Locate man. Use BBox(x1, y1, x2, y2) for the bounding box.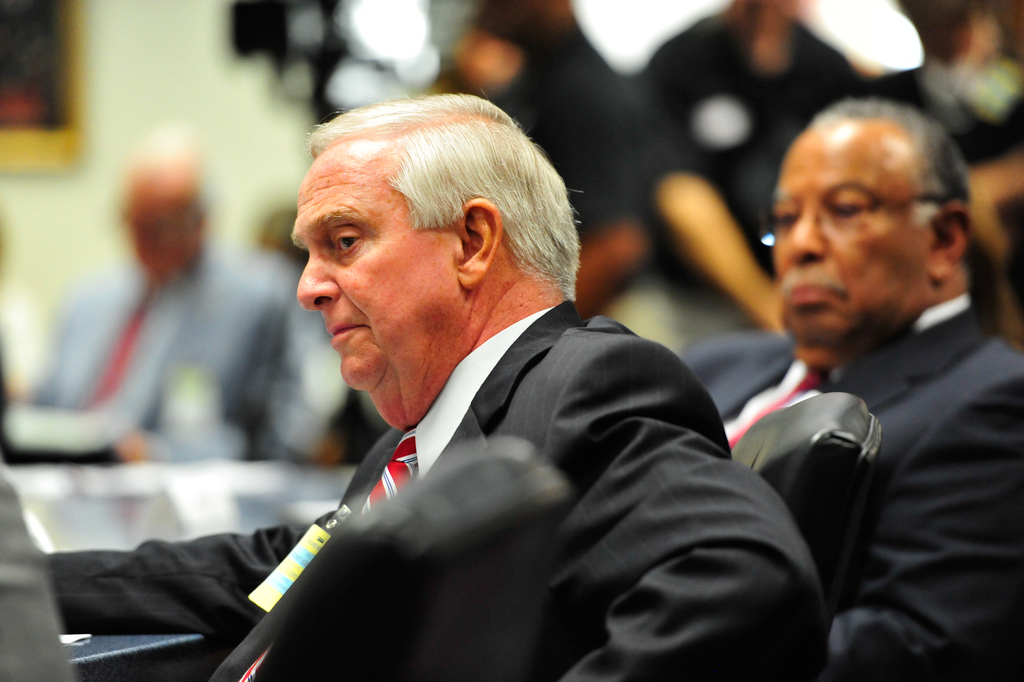
BBox(50, 94, 824, 681).
